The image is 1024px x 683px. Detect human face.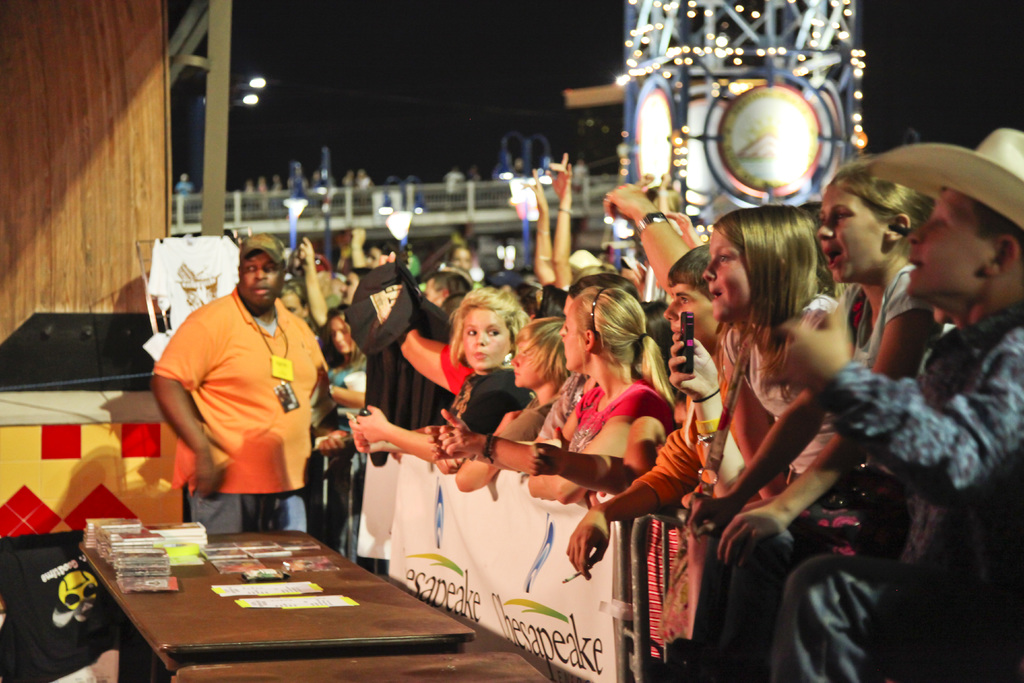
Detection: select_region(666, 284, 714, 347).
